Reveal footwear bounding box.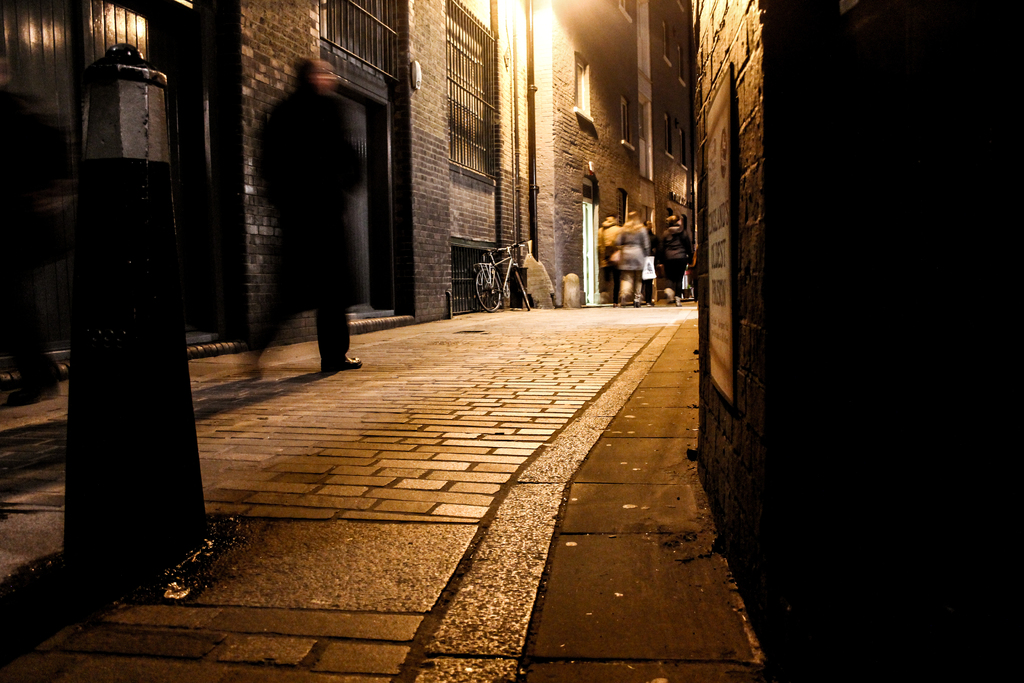
Revealed: <box>672,299,683,305</box>.
